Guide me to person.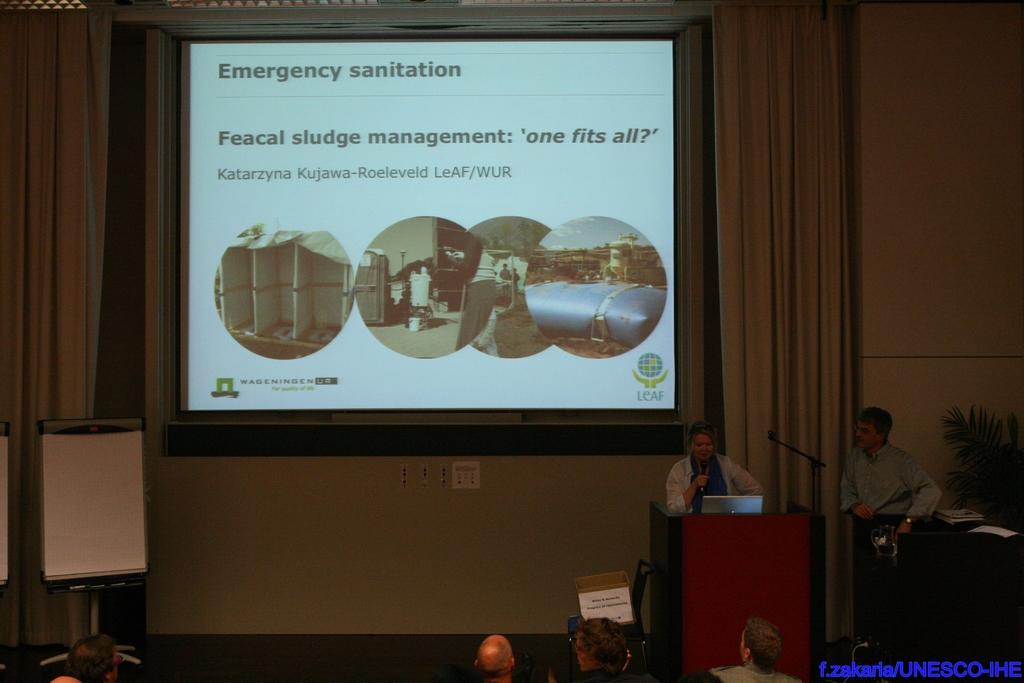
Guidance: <bbox>840, 404, 940, 559</bbox>.
